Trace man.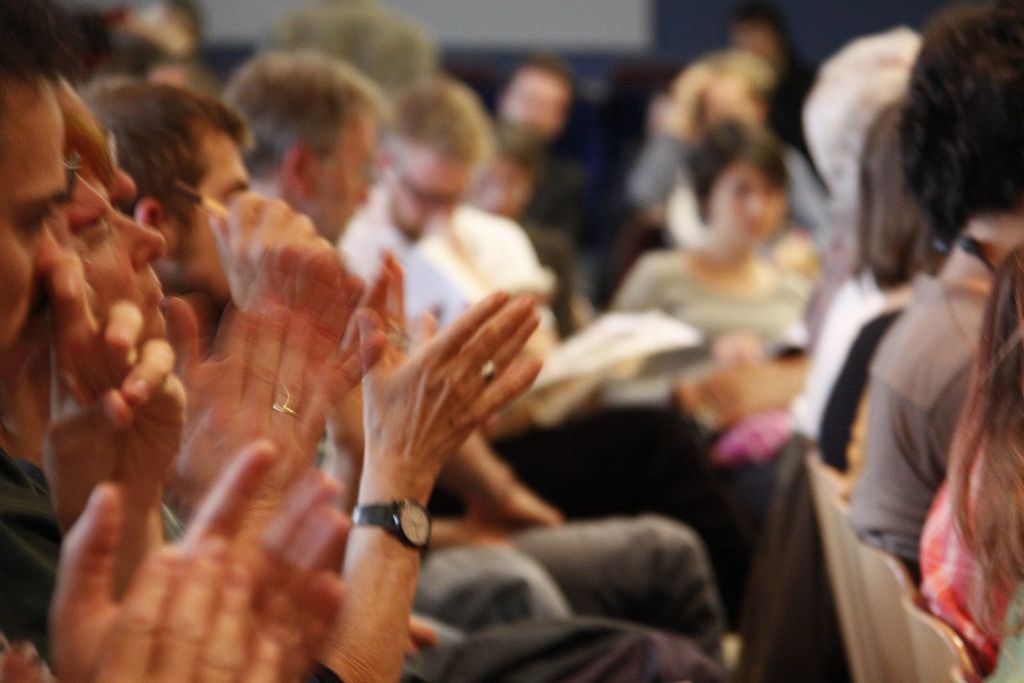
Traced to select_region(0, 0, 355, 680).
